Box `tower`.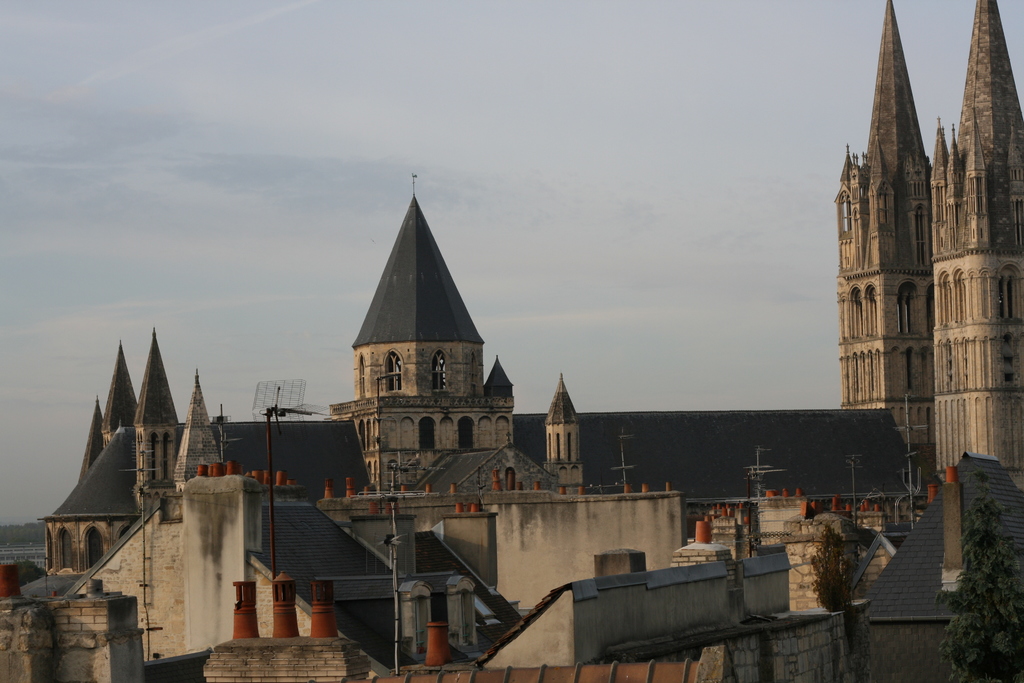
(934, 0, 1023, 477).
